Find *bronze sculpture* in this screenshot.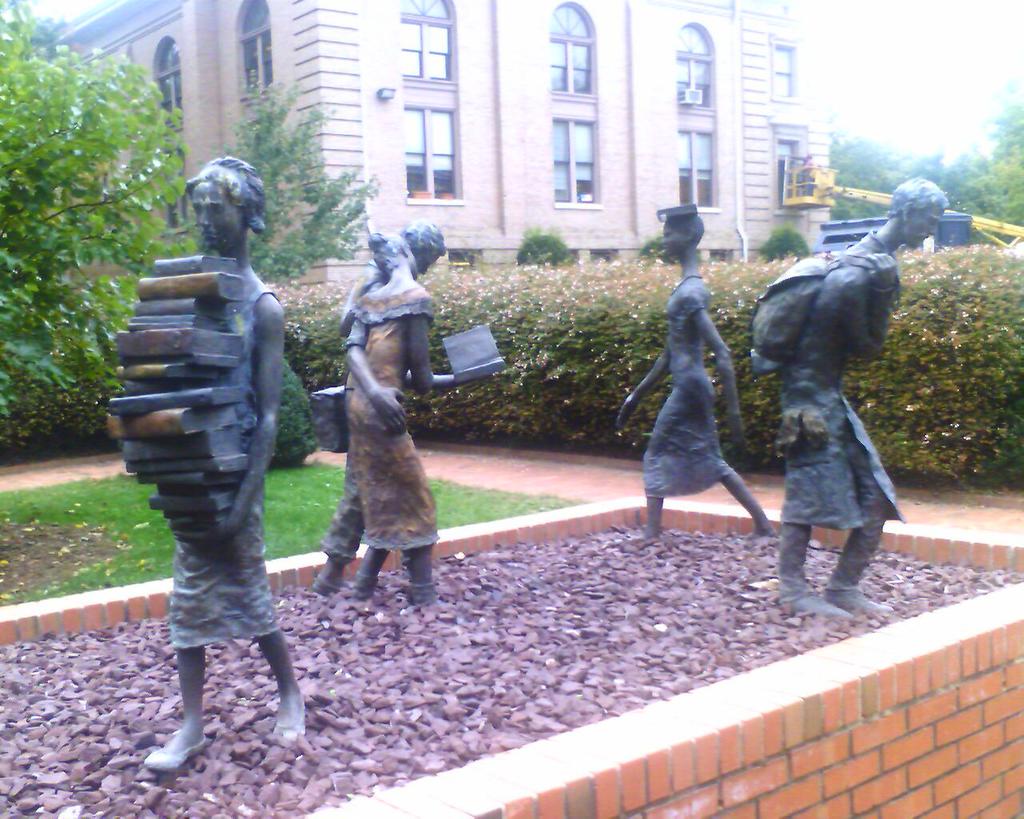
The bounding box for *bronze sculpture* is <bbox>751, 194, 930, 614</bbox>.
